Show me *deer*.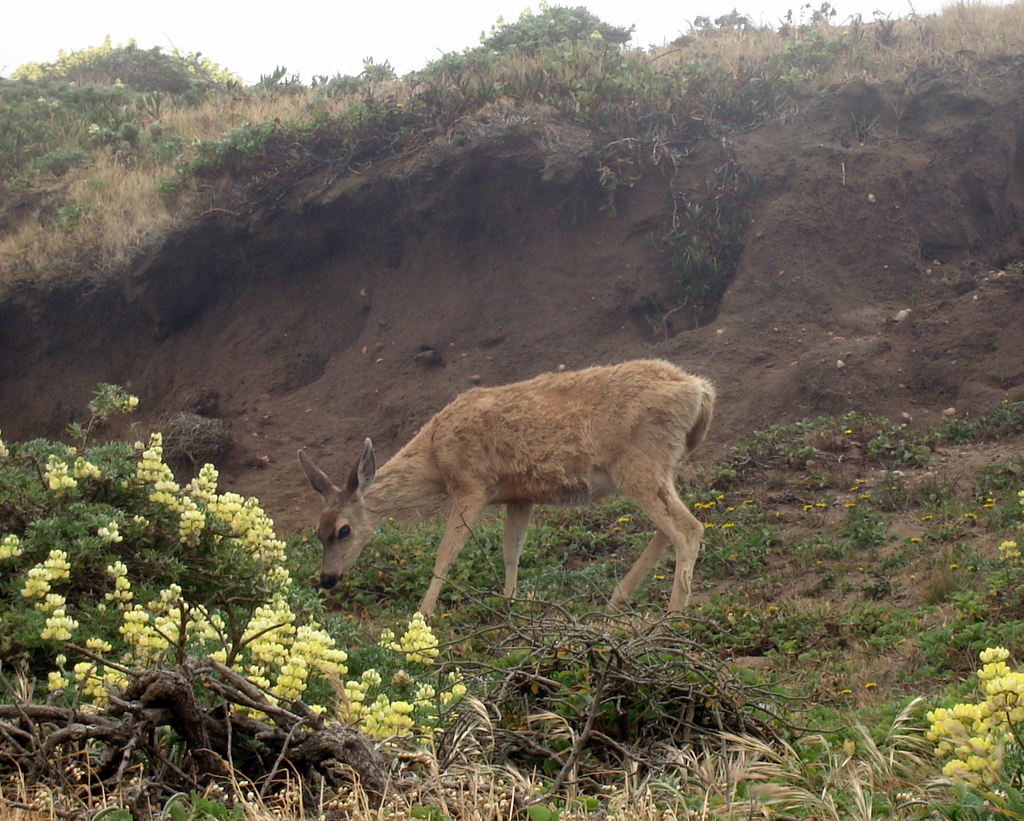
*deer* is here: (298,362,703,624).
